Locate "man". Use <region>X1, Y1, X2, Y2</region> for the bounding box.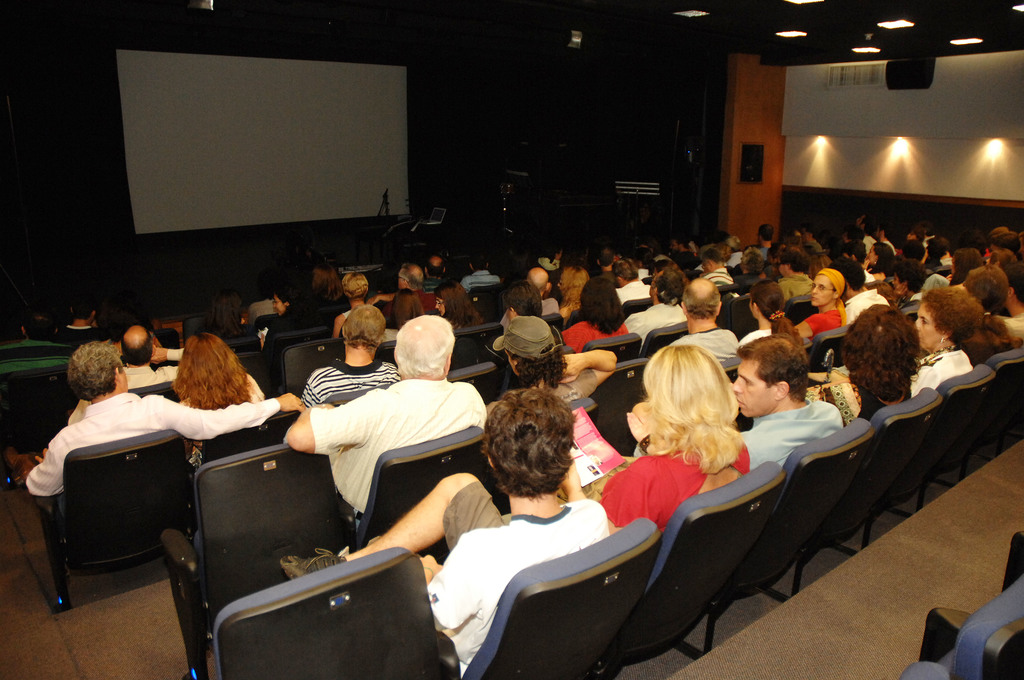
<region>20, 311, 68, 354</region>.
